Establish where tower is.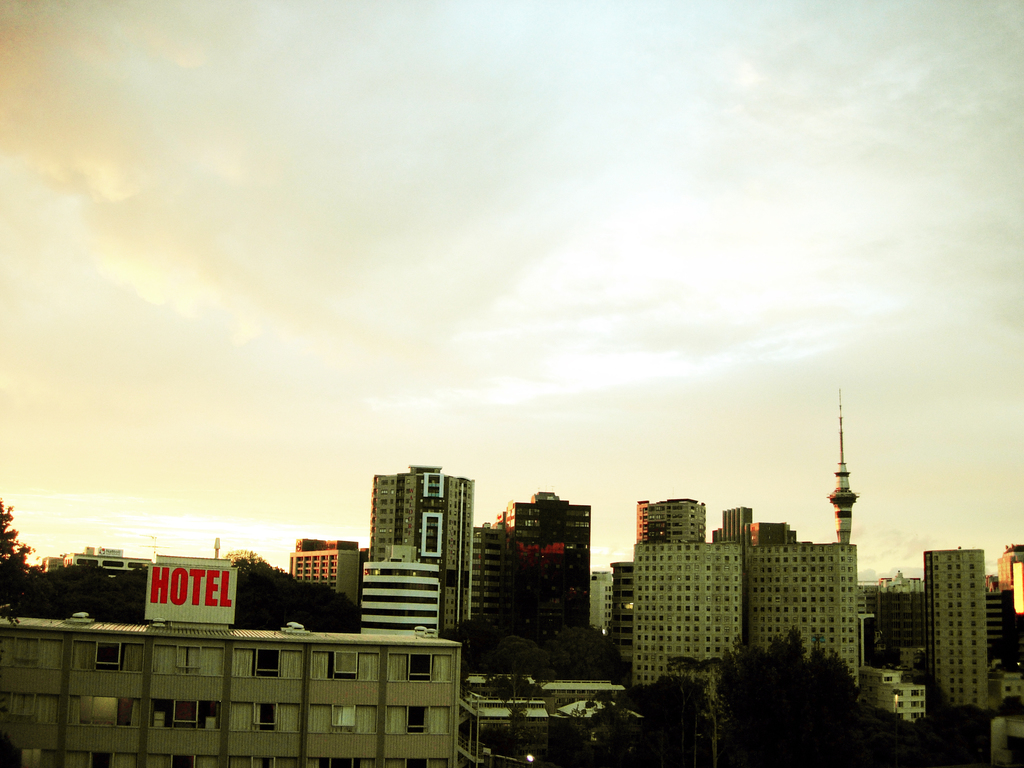
Established at [633,495,705,547].
